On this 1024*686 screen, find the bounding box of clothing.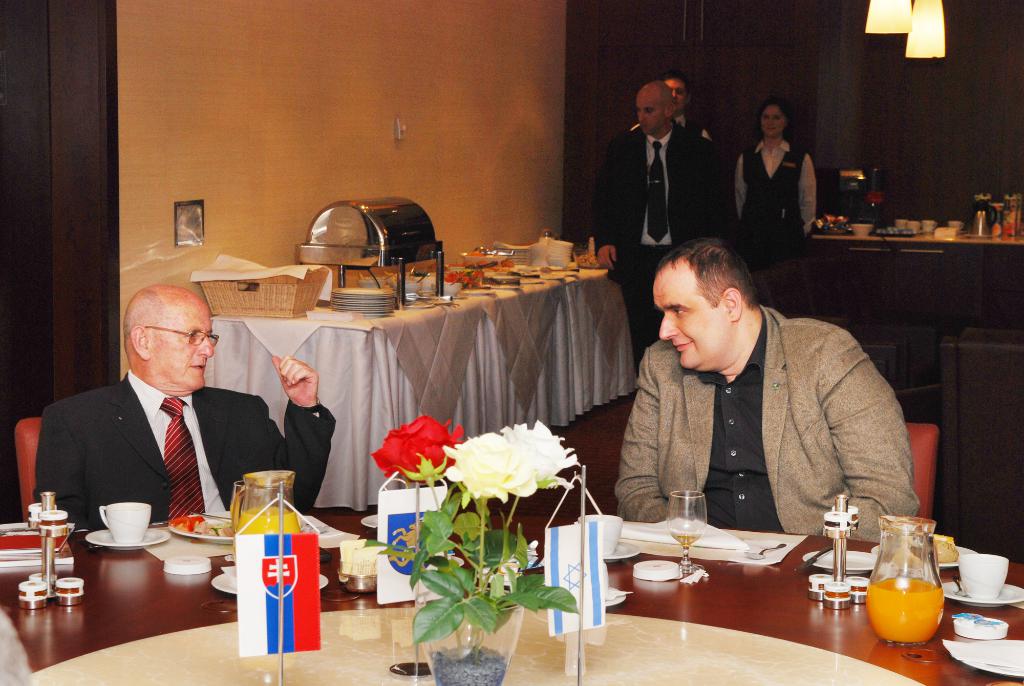
Bounding box: [612,306,921,539].
